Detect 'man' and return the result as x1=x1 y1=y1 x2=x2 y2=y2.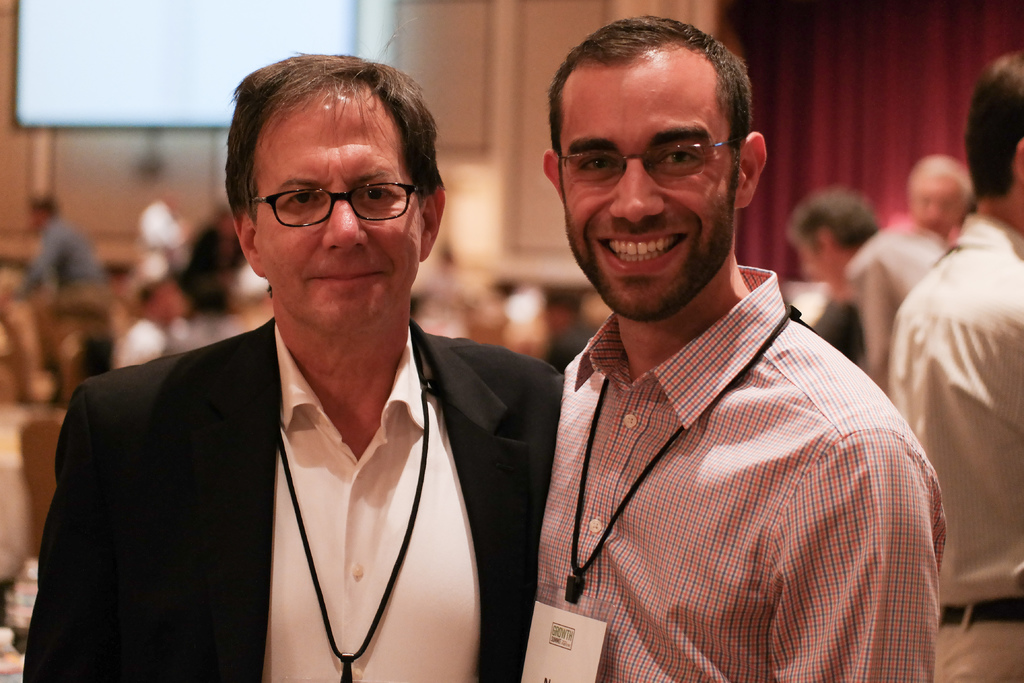
x1=892 y1=49 x2=1023 y2=682.
